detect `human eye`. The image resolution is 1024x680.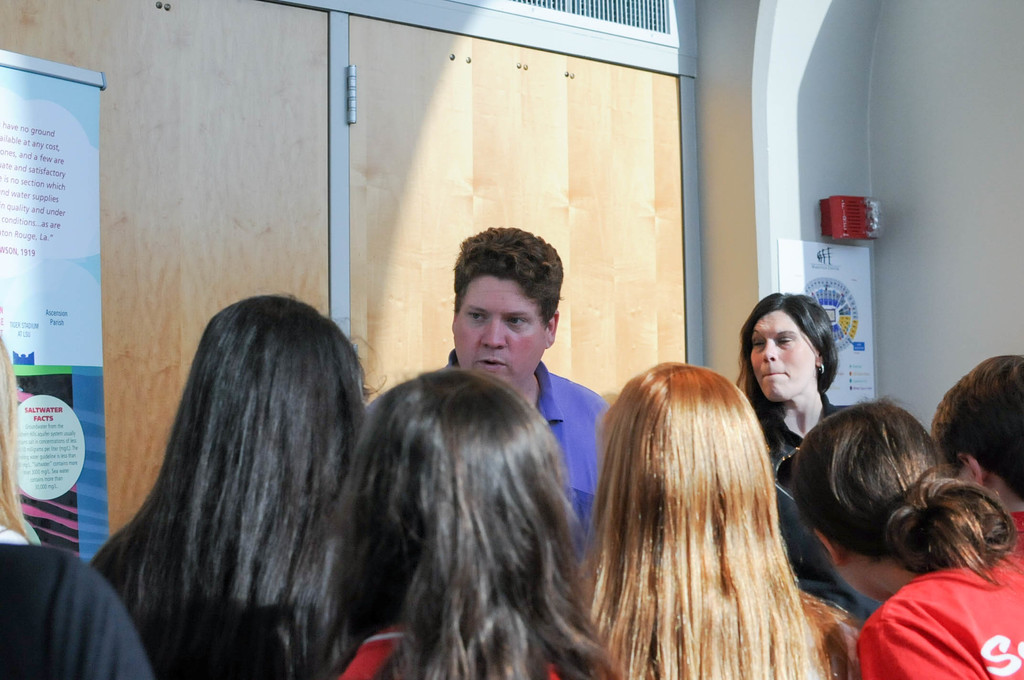
[504, 311, 533, 329].
